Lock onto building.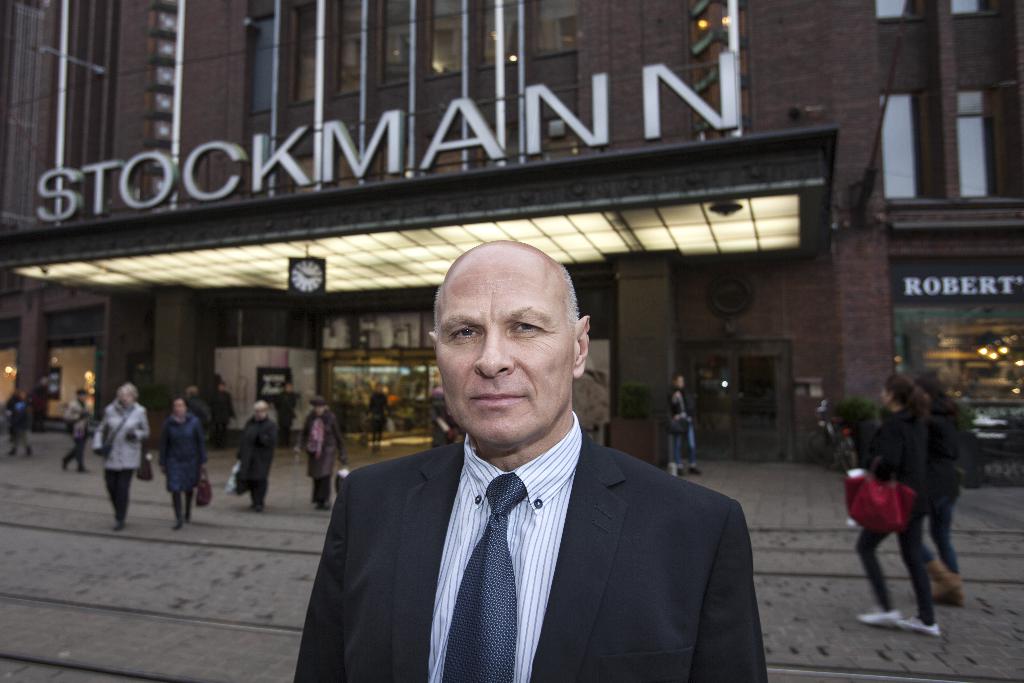
Locked: pyautogui.locateOnScreen(0, 0, 893, 466).
